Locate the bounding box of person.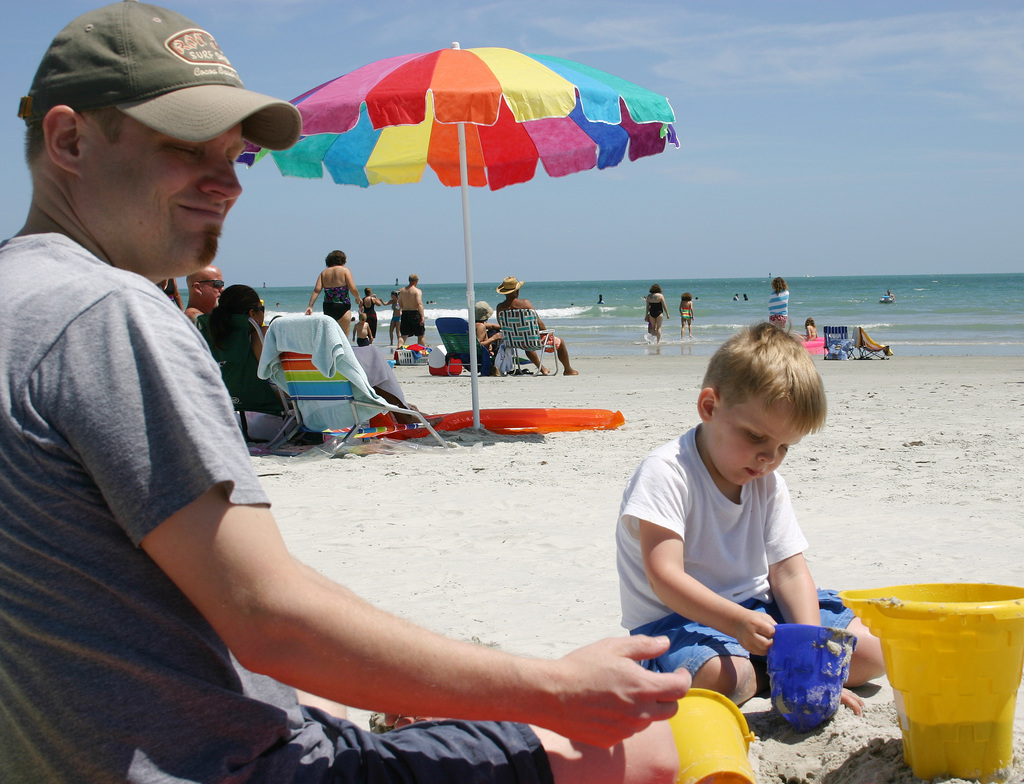
Bounding box: region(396, 274, 427, 348).
